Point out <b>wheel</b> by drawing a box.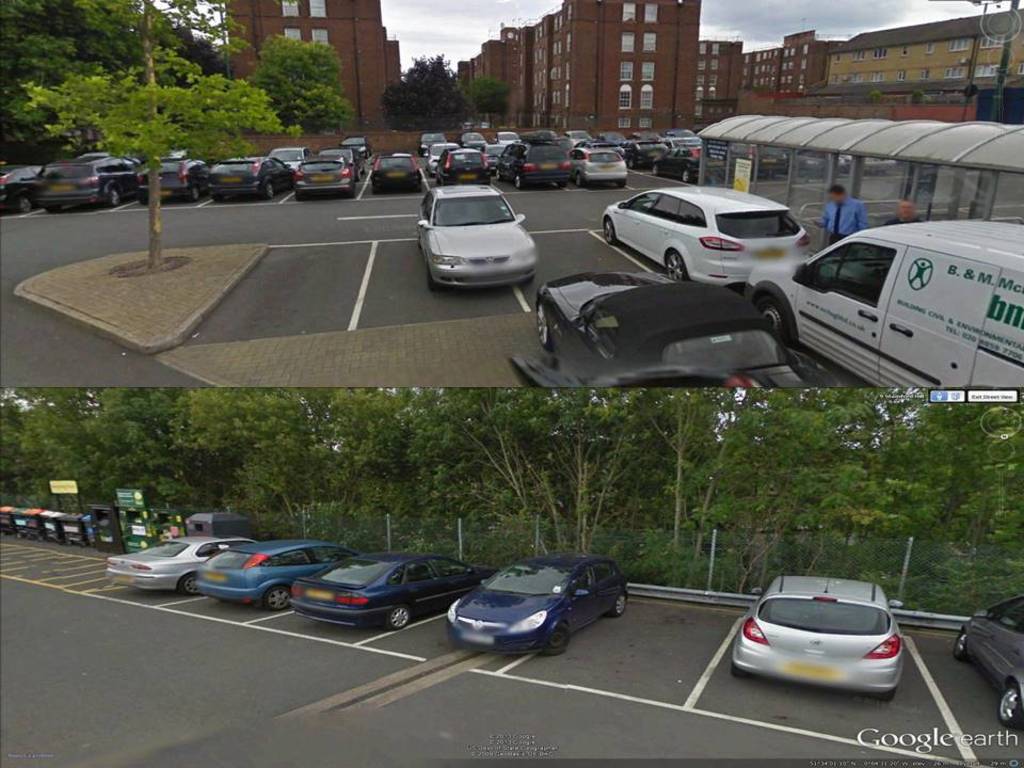
box=[269, 589, 291, 611].
